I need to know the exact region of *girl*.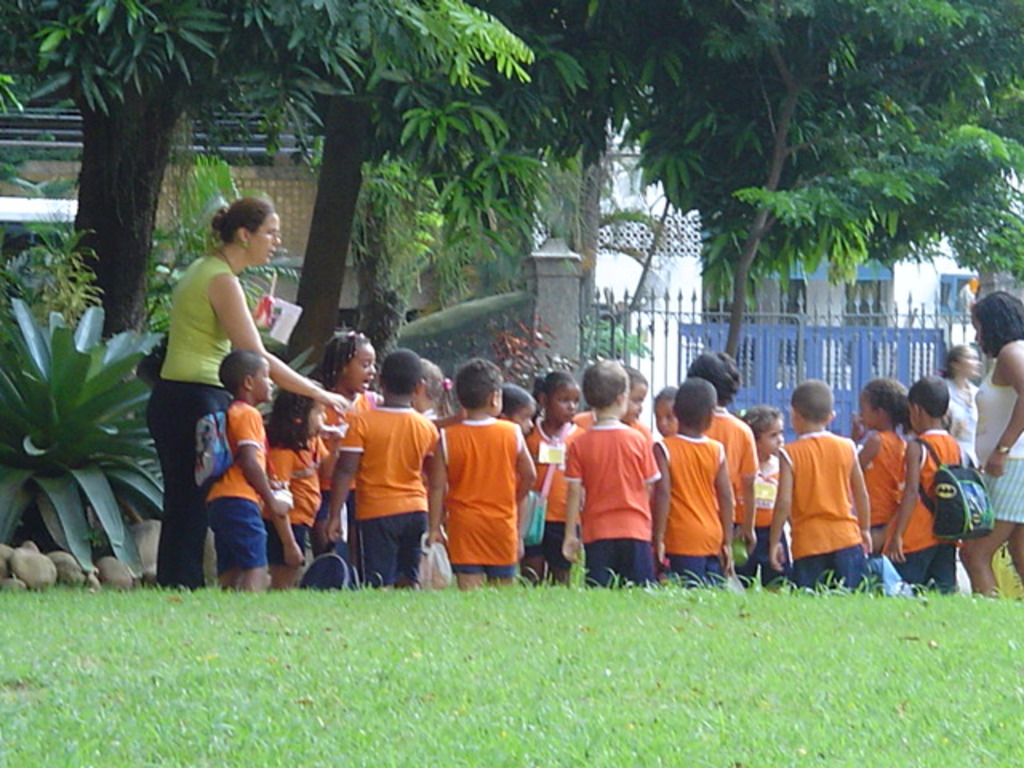
Region: 938:342:979:461.
